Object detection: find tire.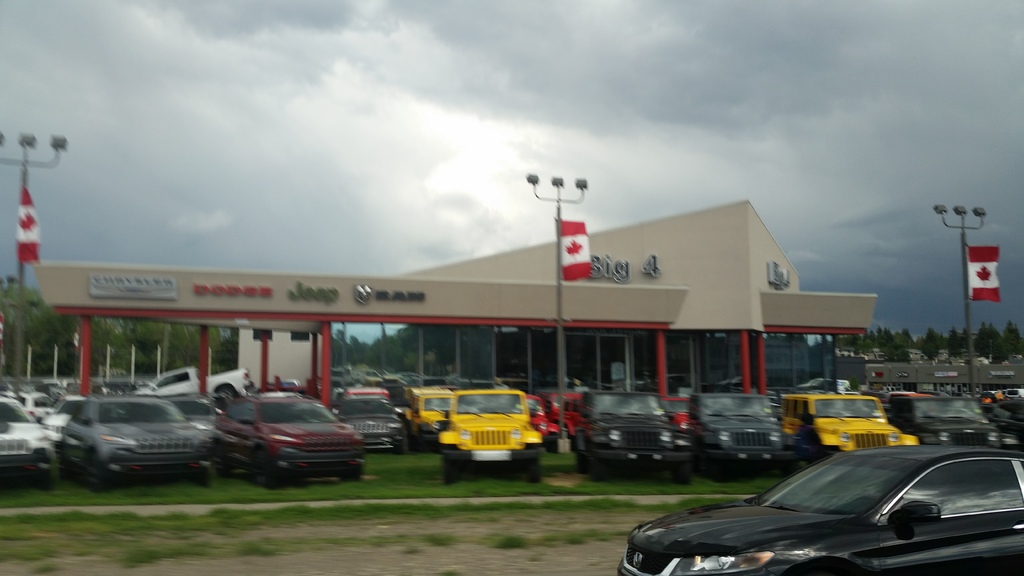
(84, 452, 115, 492).
